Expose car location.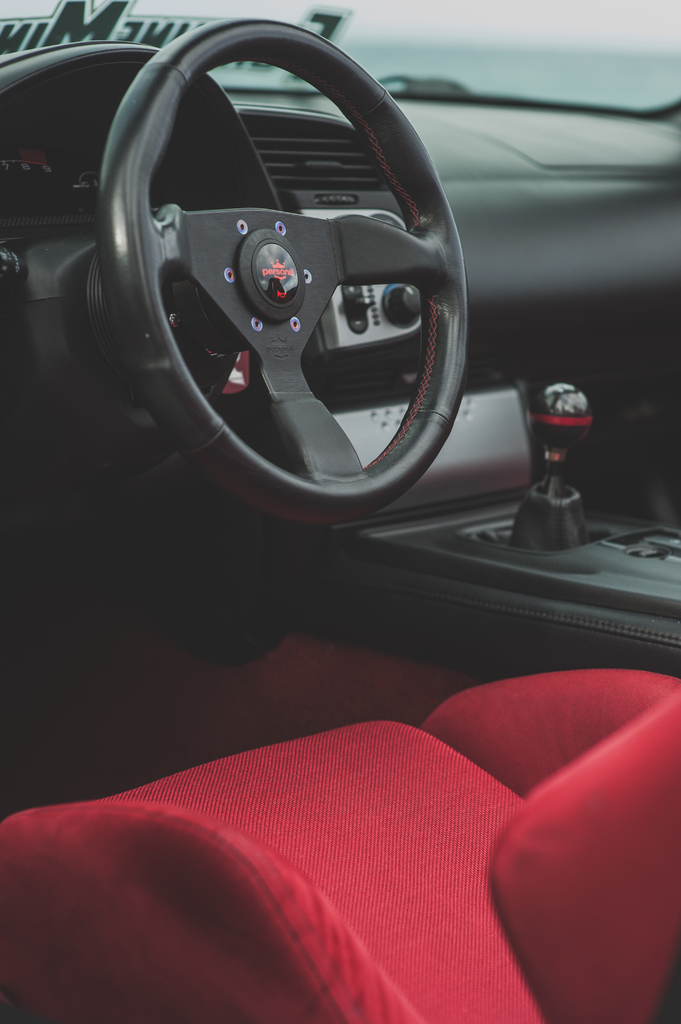
Exposed at x1=0, y1=0, x2=680, y2=1022.
